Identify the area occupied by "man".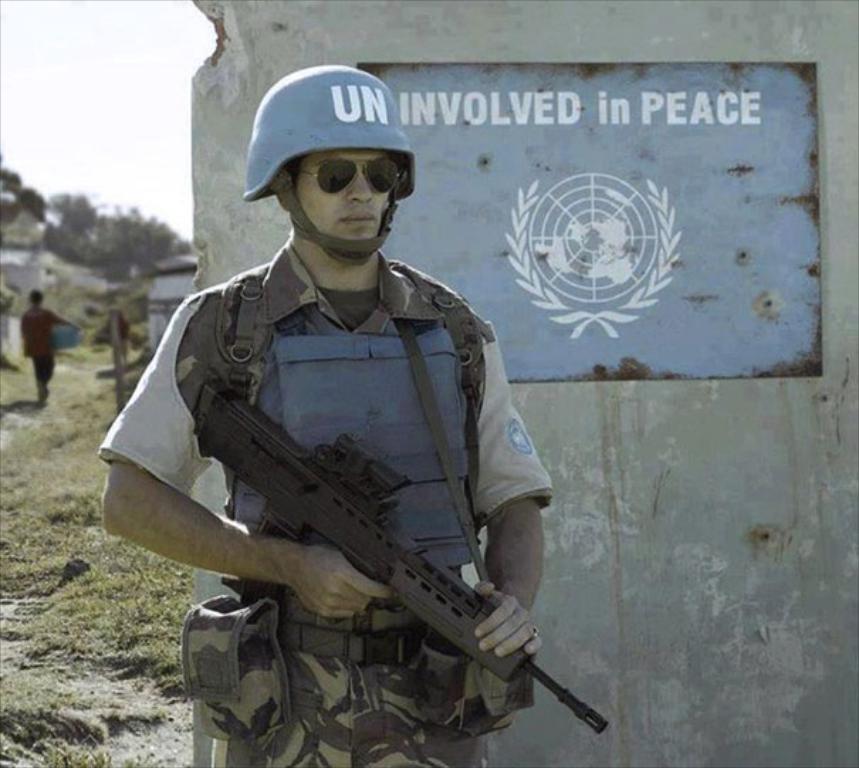
Area: <bbox>128, 65, 568, 767</bbox>.
